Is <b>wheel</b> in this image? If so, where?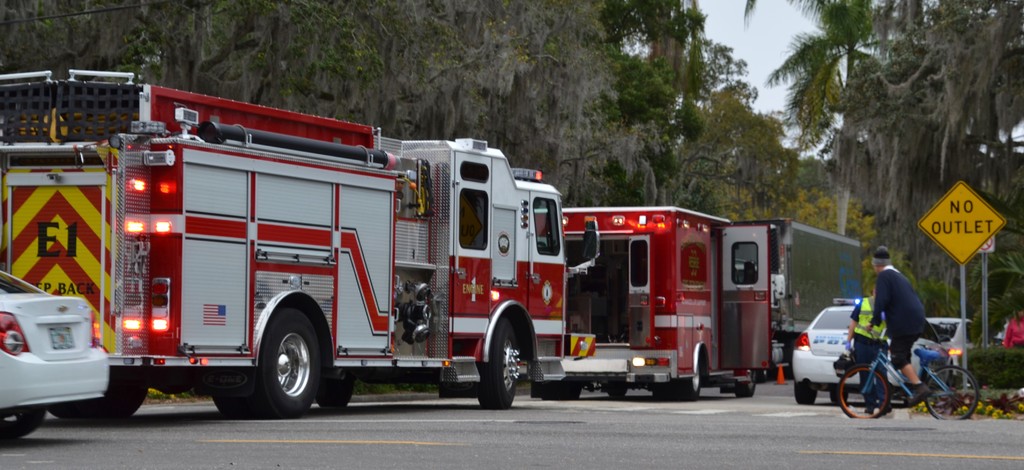
Yes, at crop(609, 384, 633, 398).
